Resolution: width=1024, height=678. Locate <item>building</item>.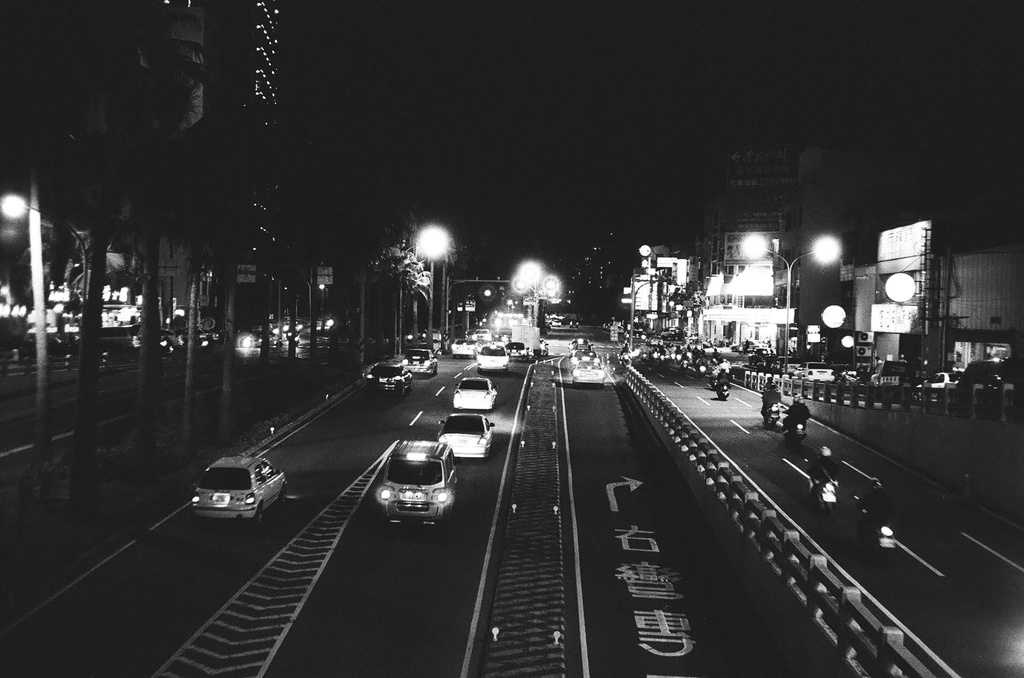
box(99, 0, 203, 328).
